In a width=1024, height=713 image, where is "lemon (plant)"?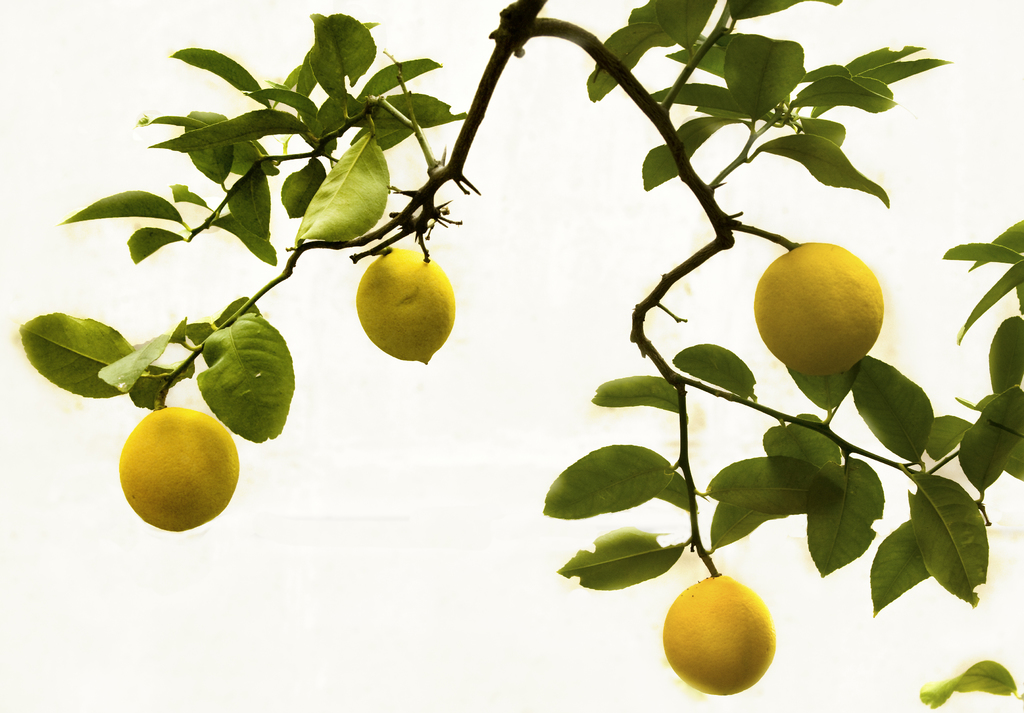
(755, 244, 885, 376).
